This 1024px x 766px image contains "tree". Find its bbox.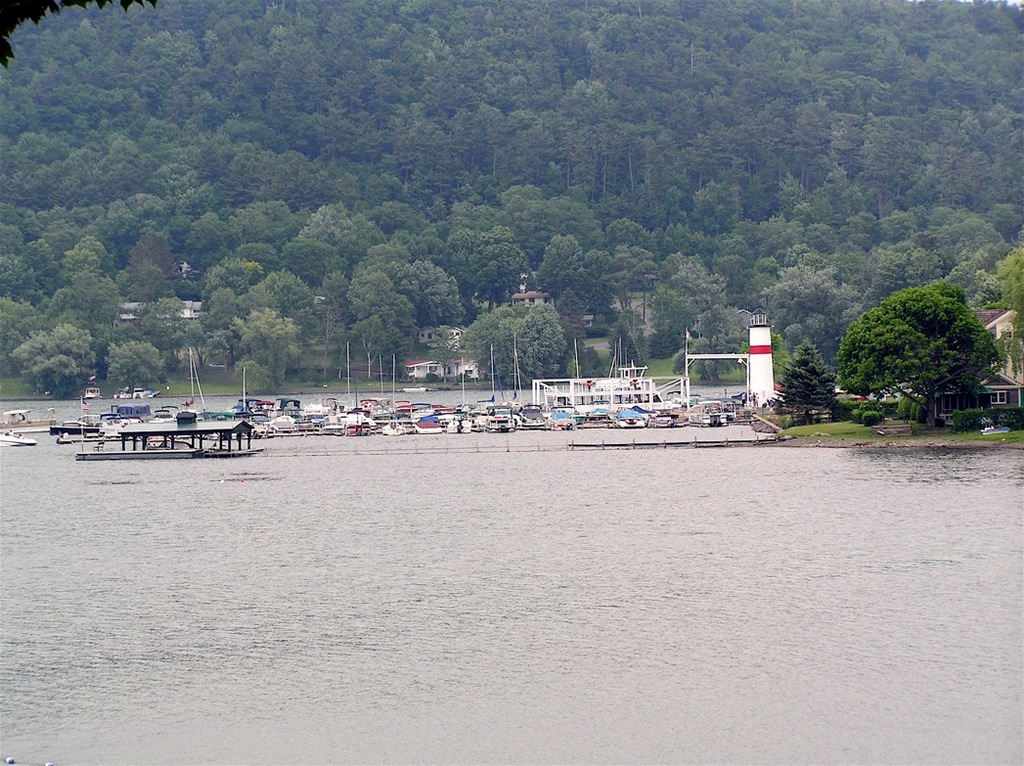
bbox=(775, 338, 844, 423).
